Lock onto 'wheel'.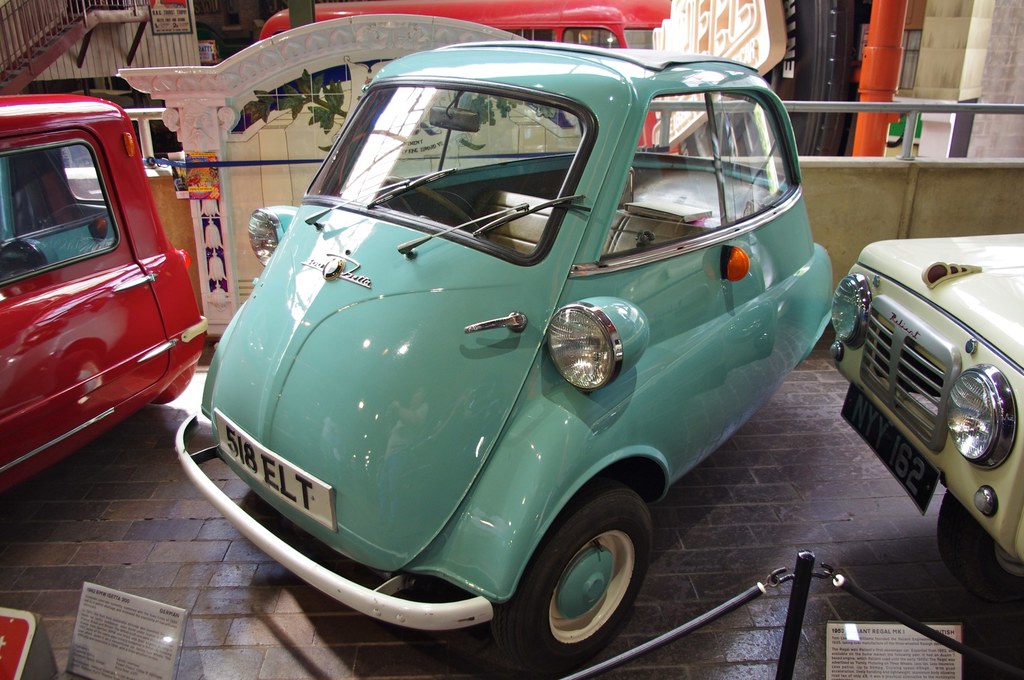
Locked: locate(520, 473, 664, 659).
